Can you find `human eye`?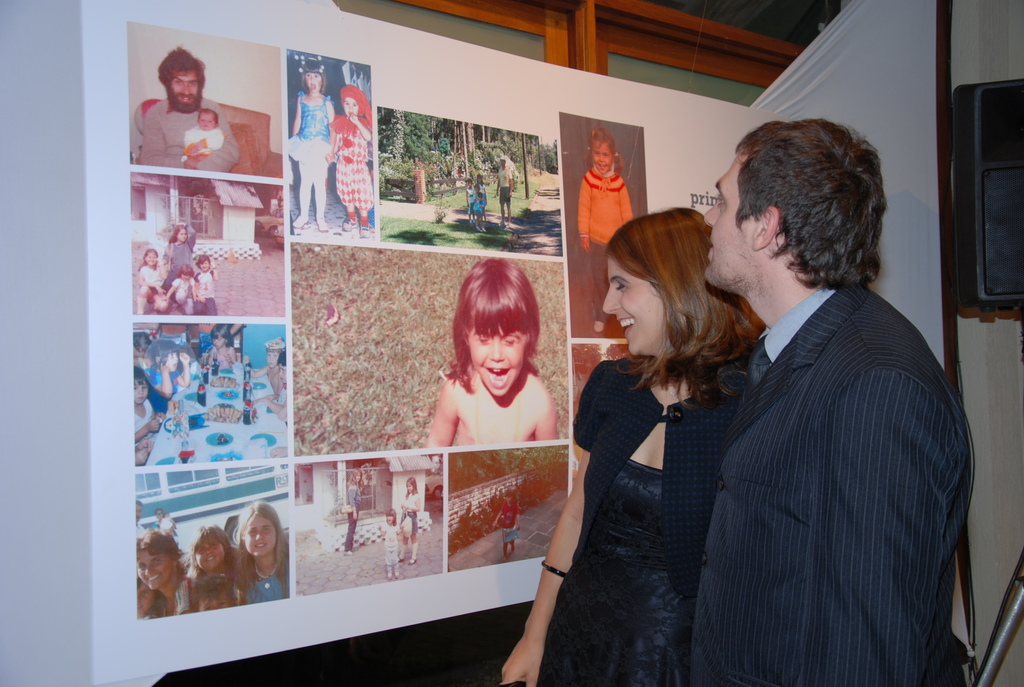
Yes, bounding box: (353, 102, 357, 109).
